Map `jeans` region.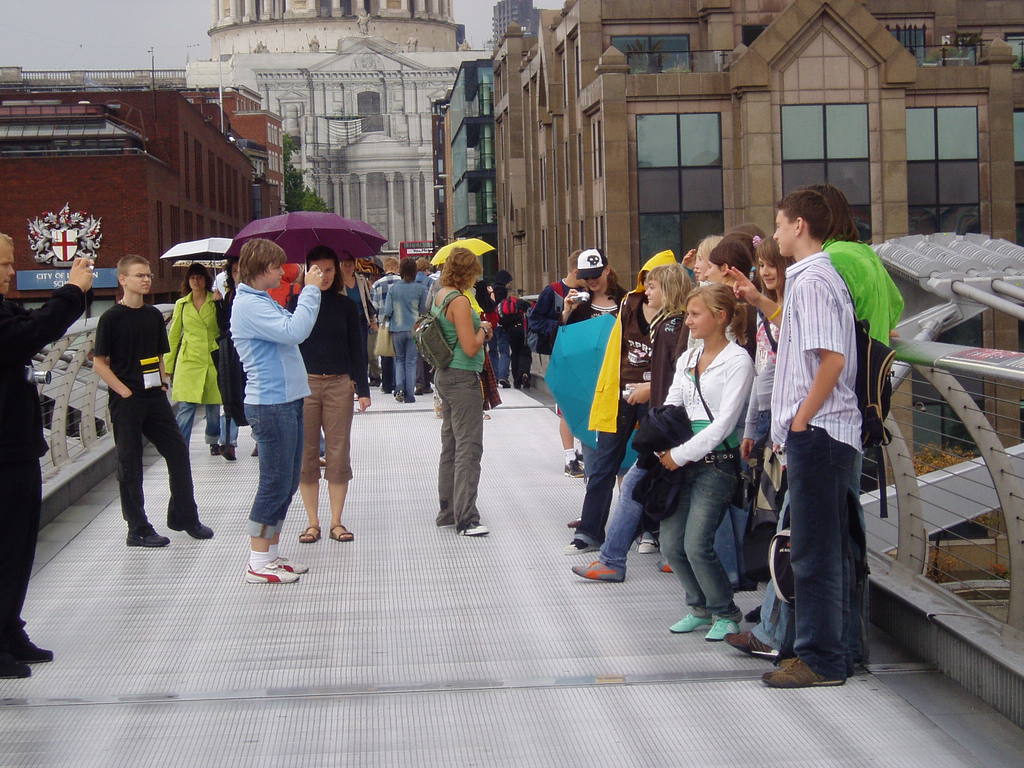
Mapped to 244, 399, 305, 540.
